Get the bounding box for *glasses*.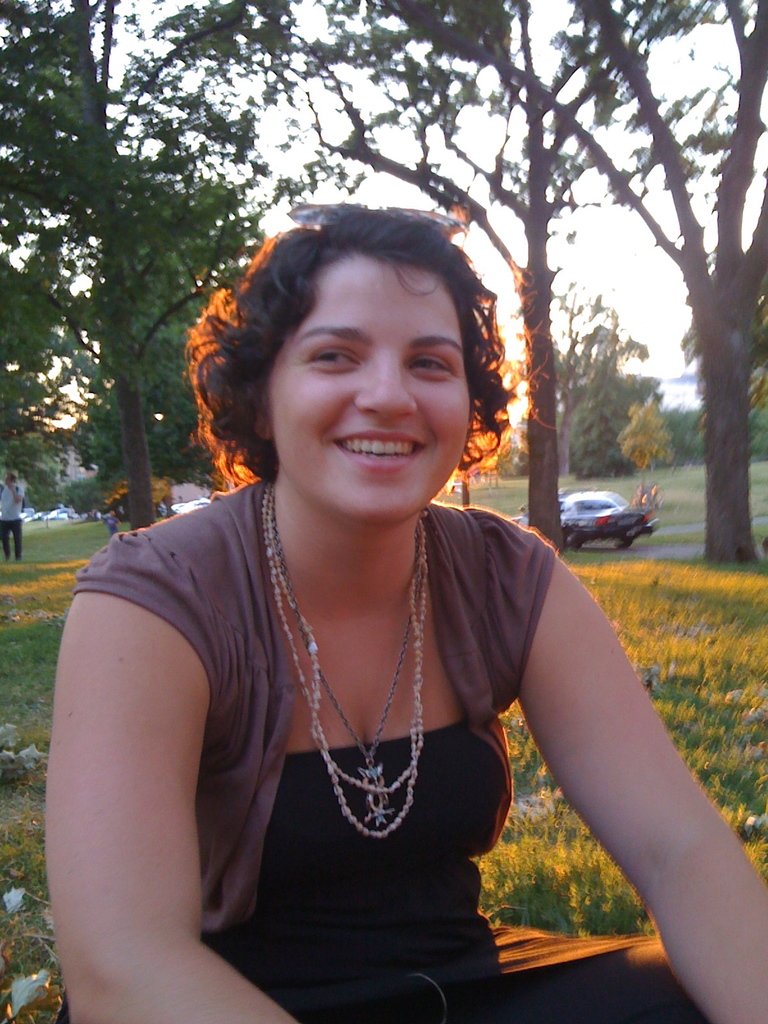
285:208:470:250.
